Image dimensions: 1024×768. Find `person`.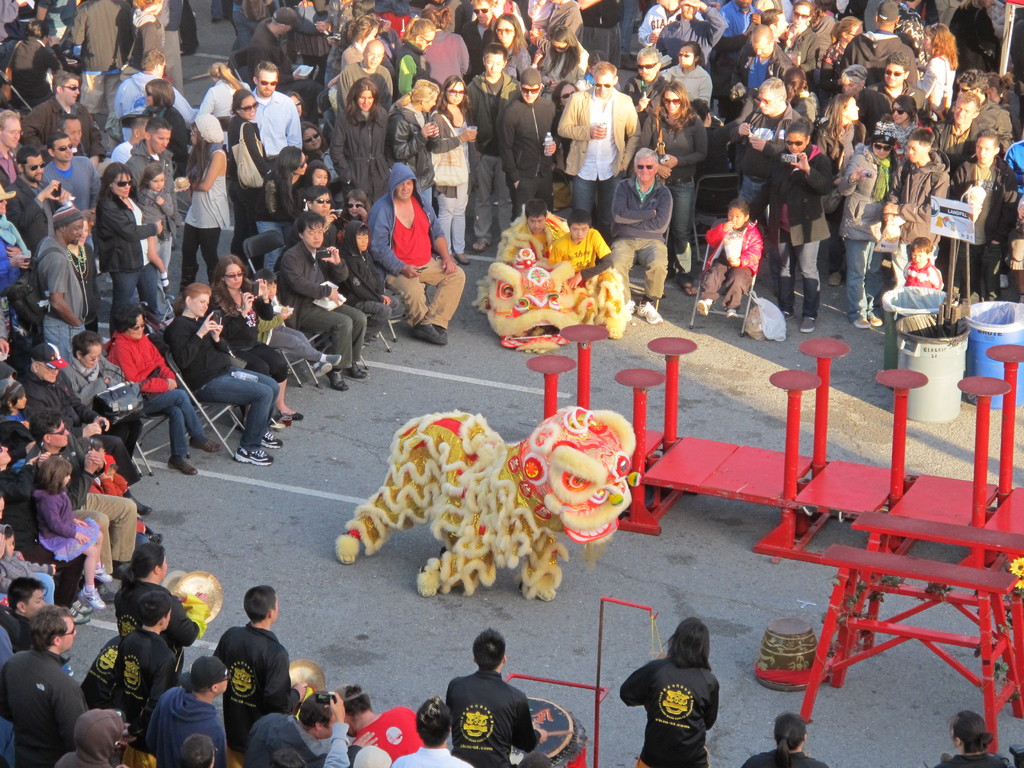
140,650,232,767.
